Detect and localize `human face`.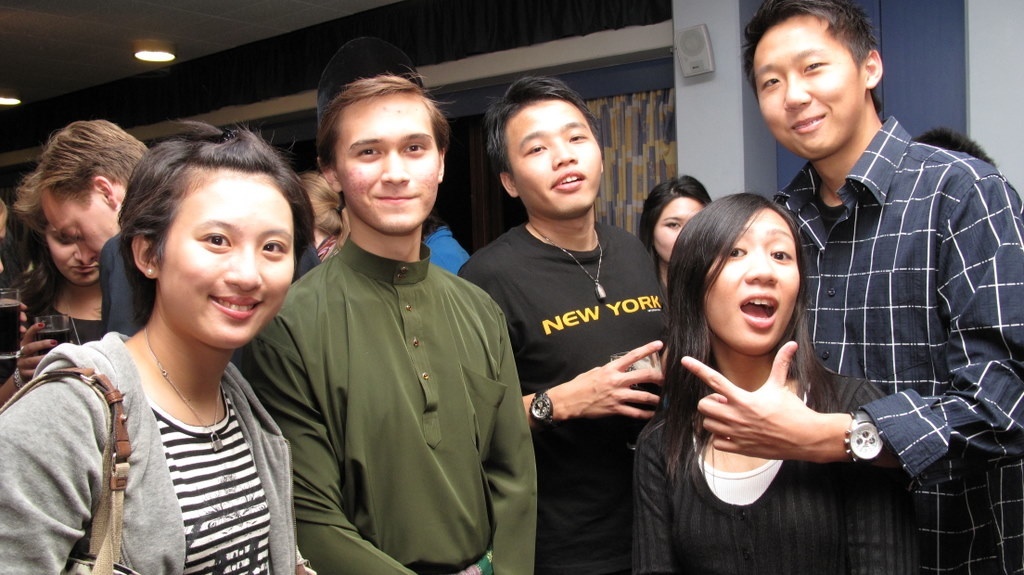
Localized at {"left": 134, "top": 165, "right": 292, "bottom": 351}.
